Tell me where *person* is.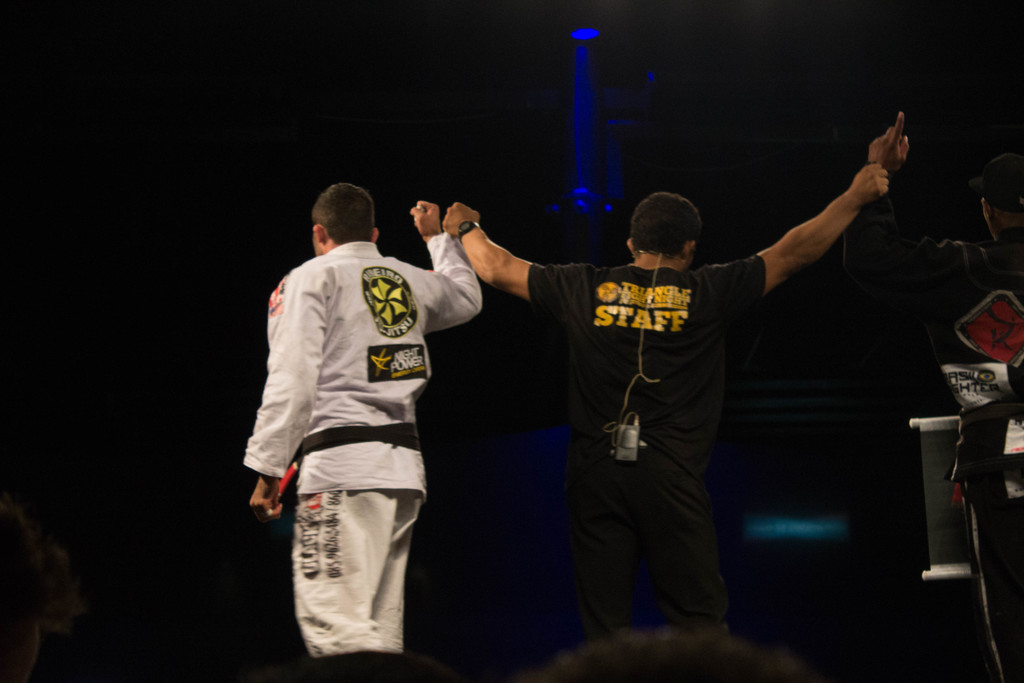
*person* is at 435,149,879,639.
